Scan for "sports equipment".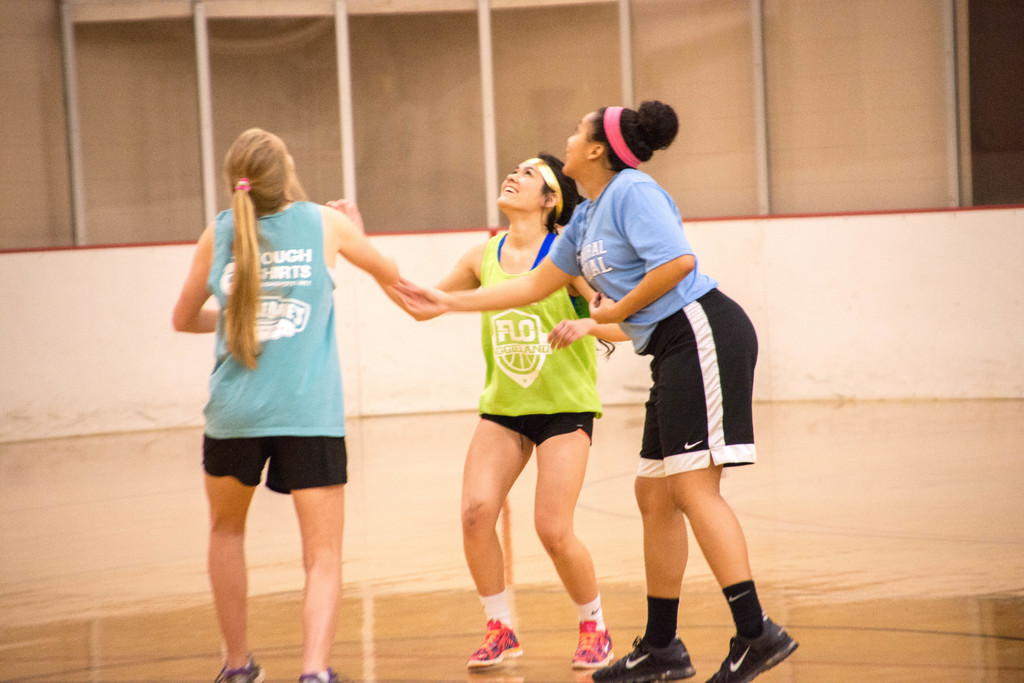
Scan result: x1=705, y1=617, x2=801, y2=682.
